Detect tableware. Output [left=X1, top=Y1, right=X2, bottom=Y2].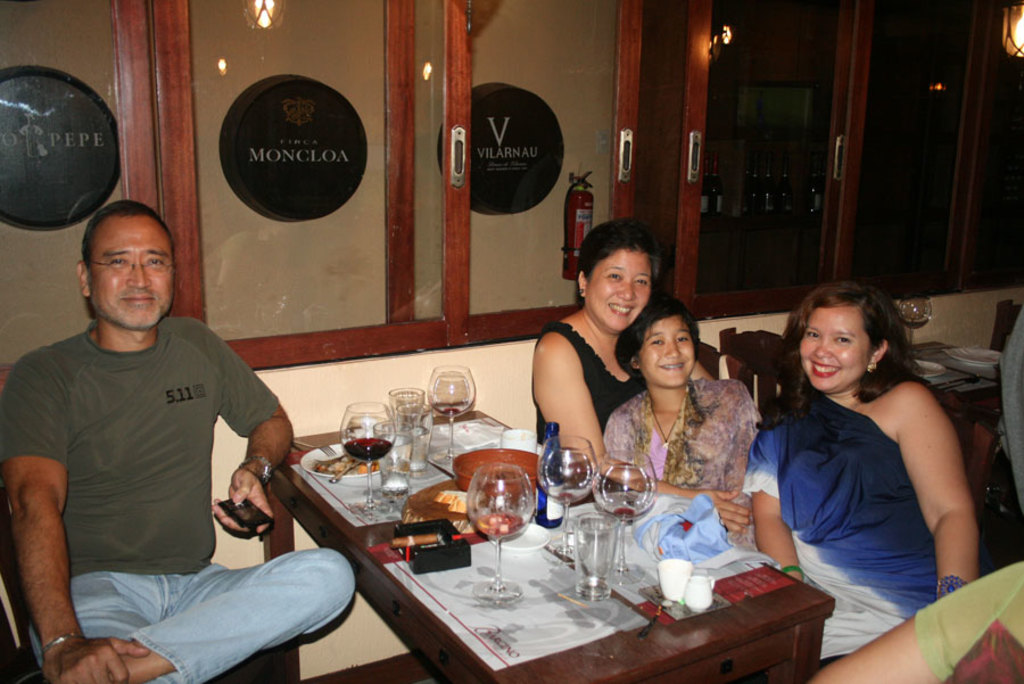
[left=894, top=290, right=934, bottom=353].
